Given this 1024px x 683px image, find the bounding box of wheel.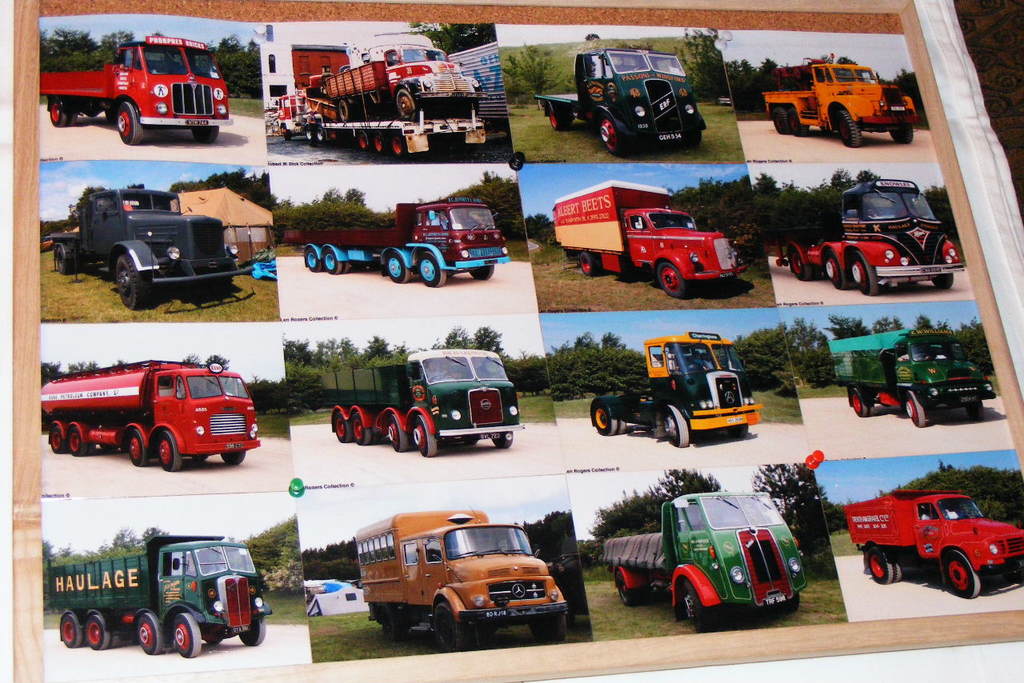
pyautogui.locateOnScreen(790, 110, 809, 138).
